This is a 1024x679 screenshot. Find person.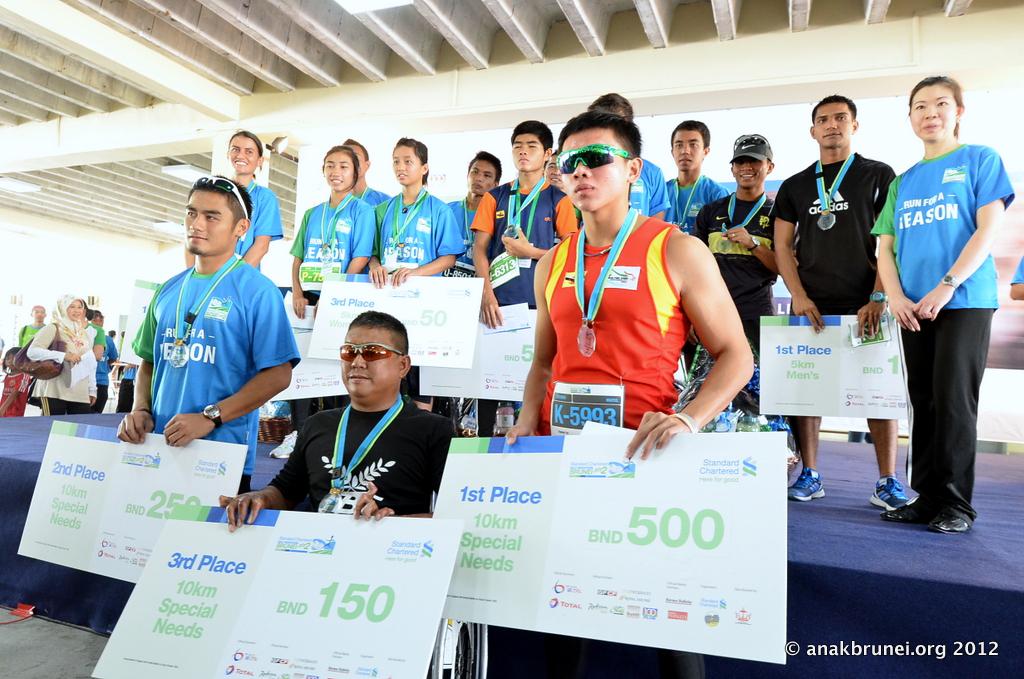
Bounding box: region(88, 311, 116, 414).
